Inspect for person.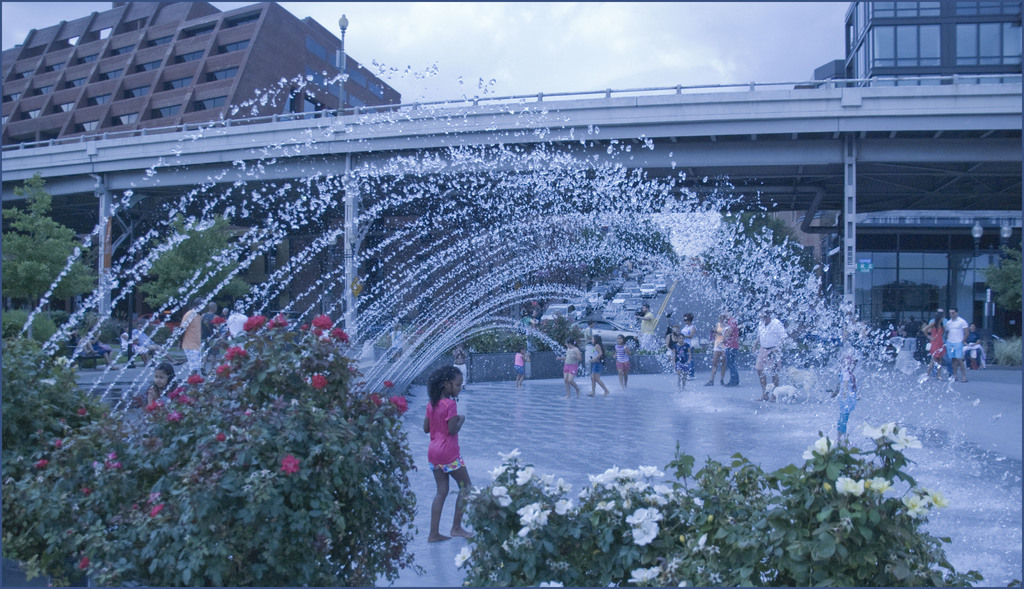
Inspection: {"x1": 836, "y1": 356, "x2": 859, "y2": 446}.
